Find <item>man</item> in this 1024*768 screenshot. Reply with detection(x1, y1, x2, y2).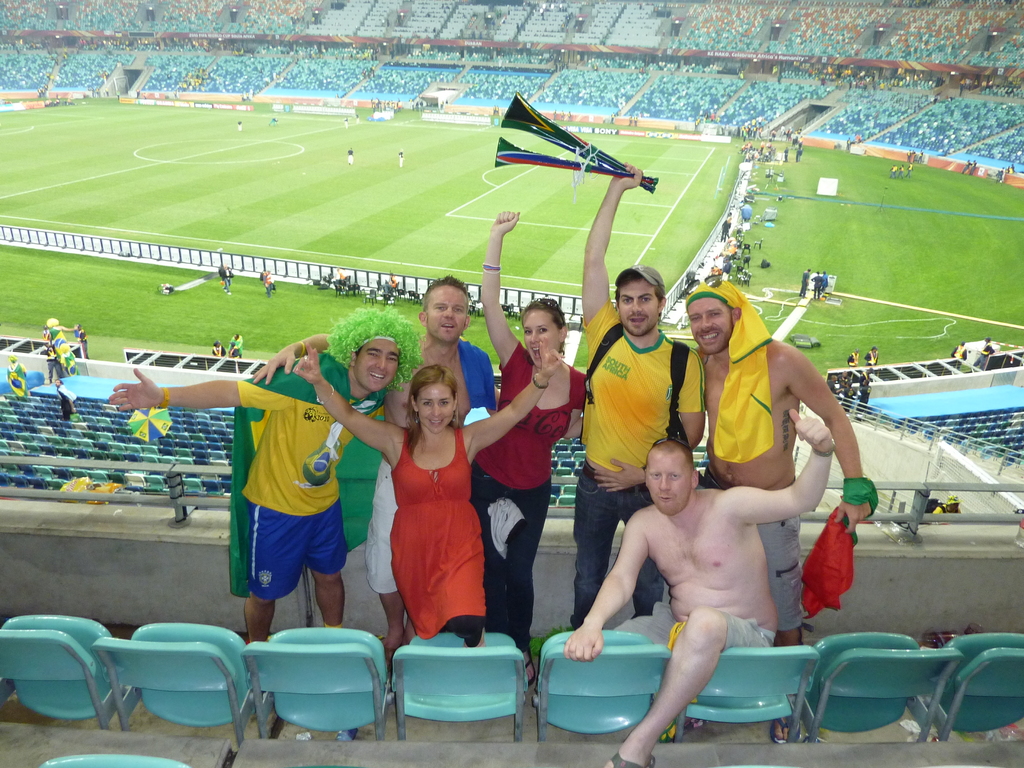
detection(41, 314, 81, 380).
